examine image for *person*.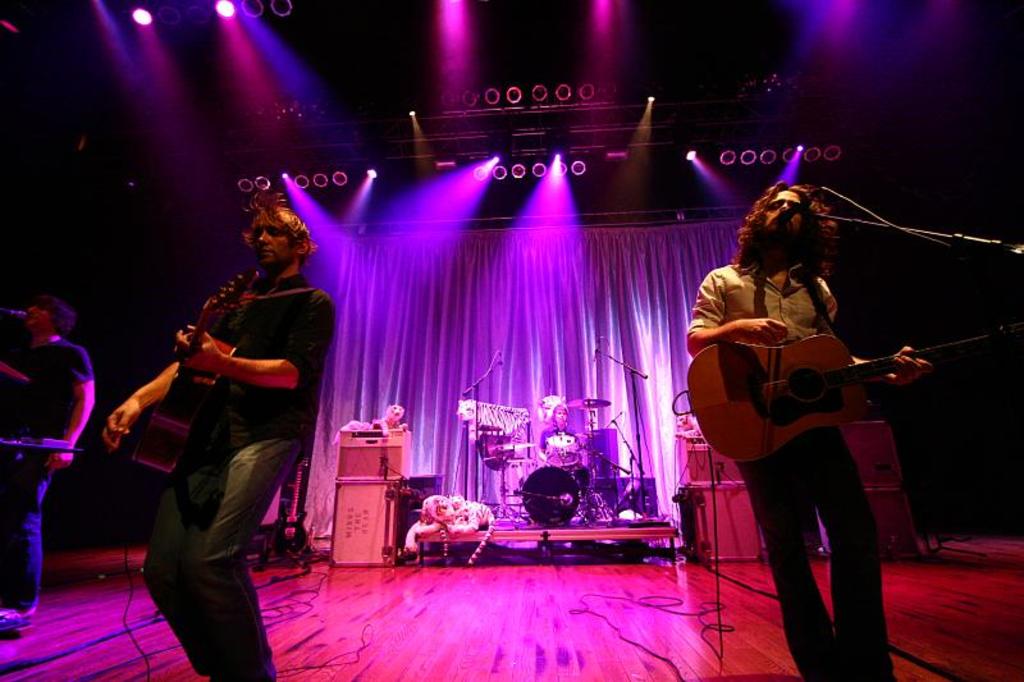
Examination result: (108,193,335,681).
